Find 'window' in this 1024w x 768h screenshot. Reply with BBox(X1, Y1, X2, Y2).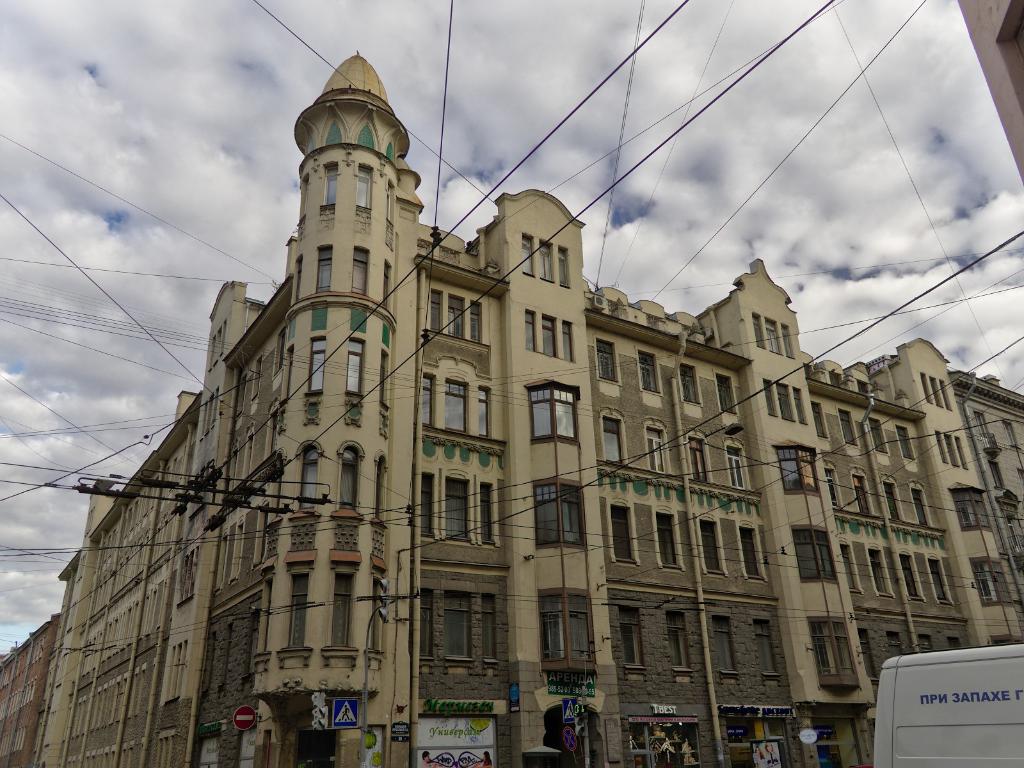
BBox(564, 591, 595, 661).
